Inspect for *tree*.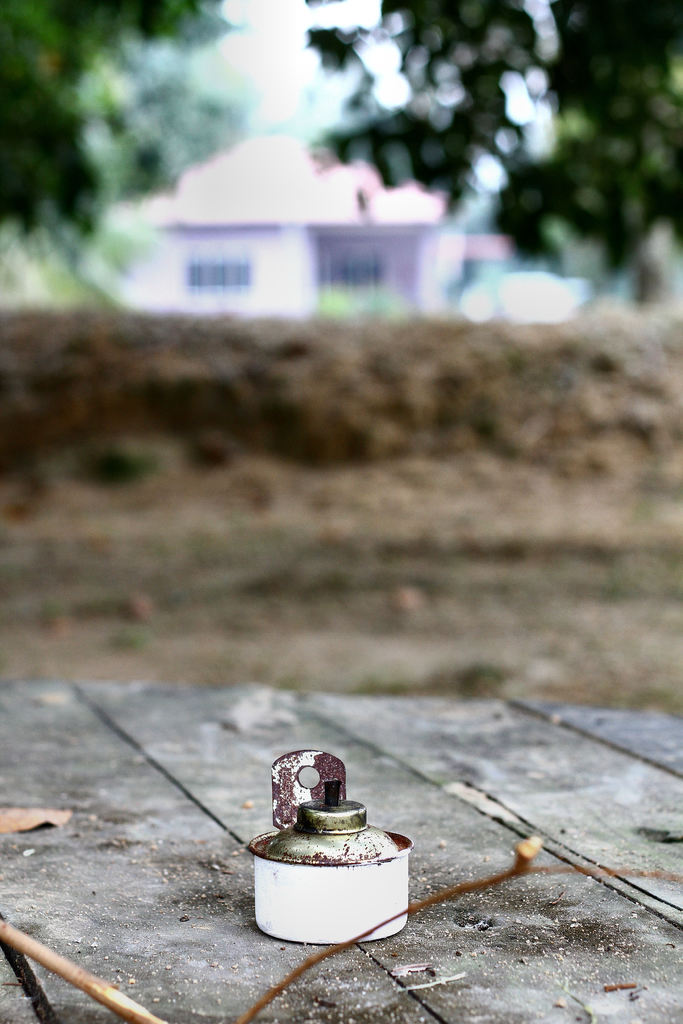
Inspection: left=0, top=0, right=242, bottom=246.
